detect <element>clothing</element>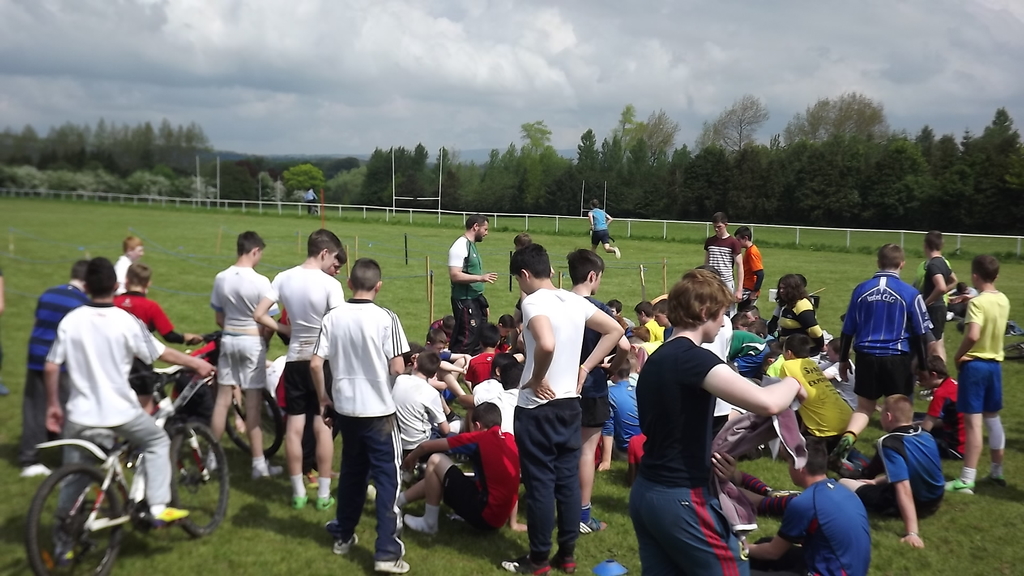
<box>609,367,645,445</box>
